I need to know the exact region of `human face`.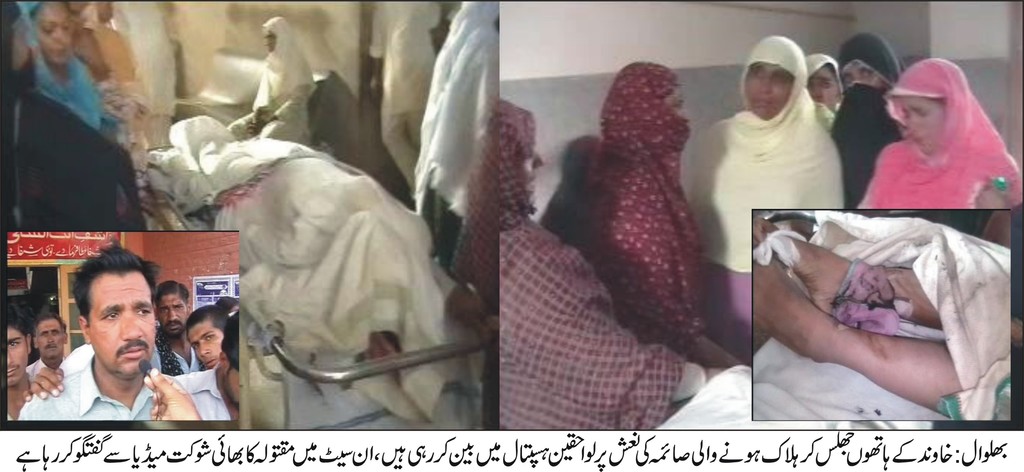
Region: left=811, top=67, right=840, bottom=108.
